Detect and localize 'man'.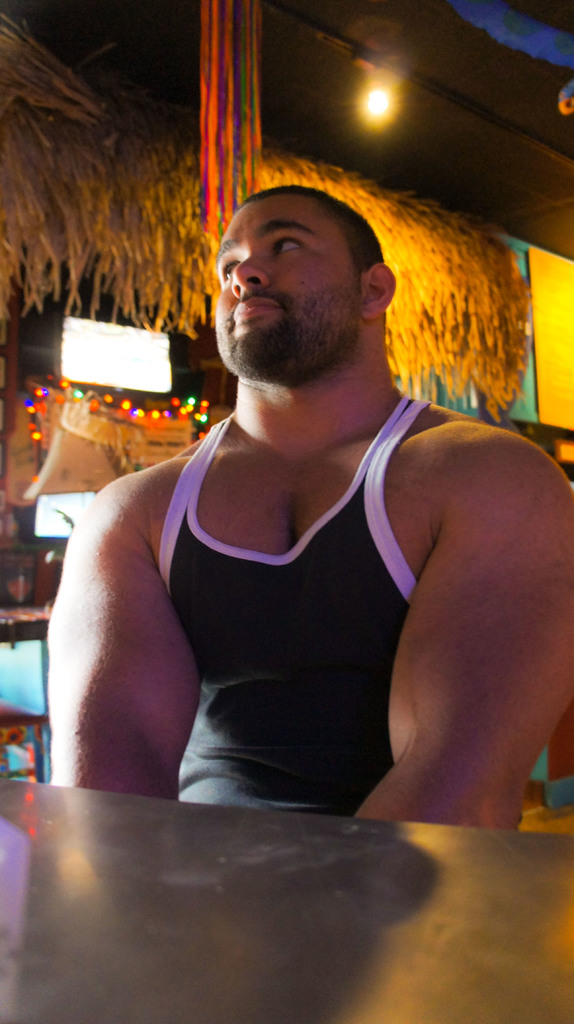
Localized at (77,124,538,872).
